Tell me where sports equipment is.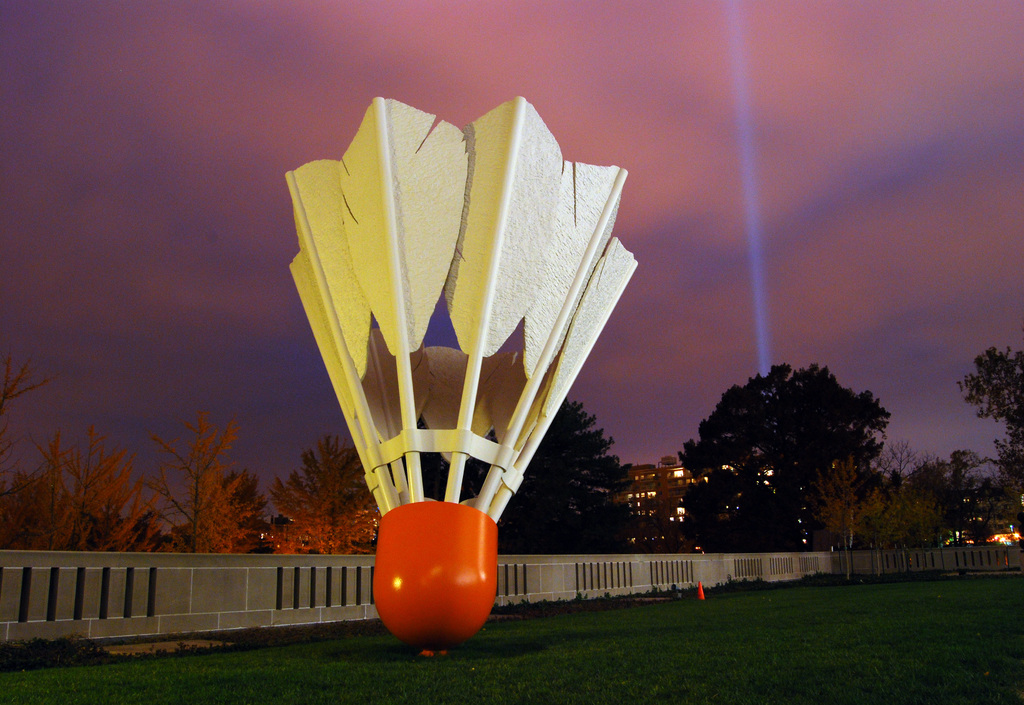
sports equipment is at <box>287,93,639,649</box>.
